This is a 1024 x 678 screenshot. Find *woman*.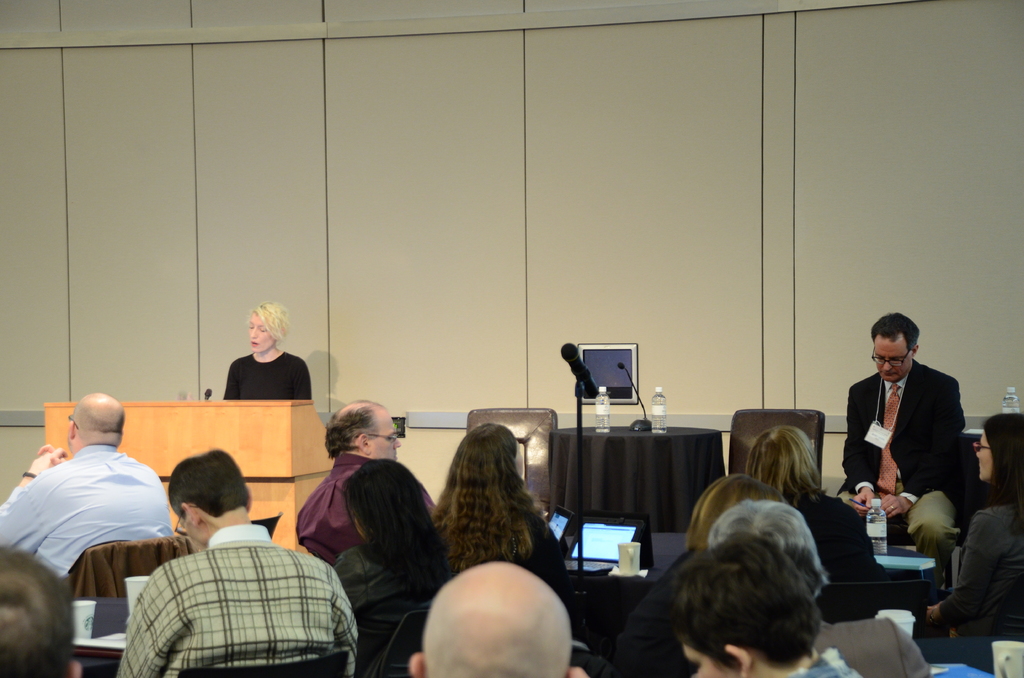
Bounding box: bbox=[914, 412, 1023, 643].
